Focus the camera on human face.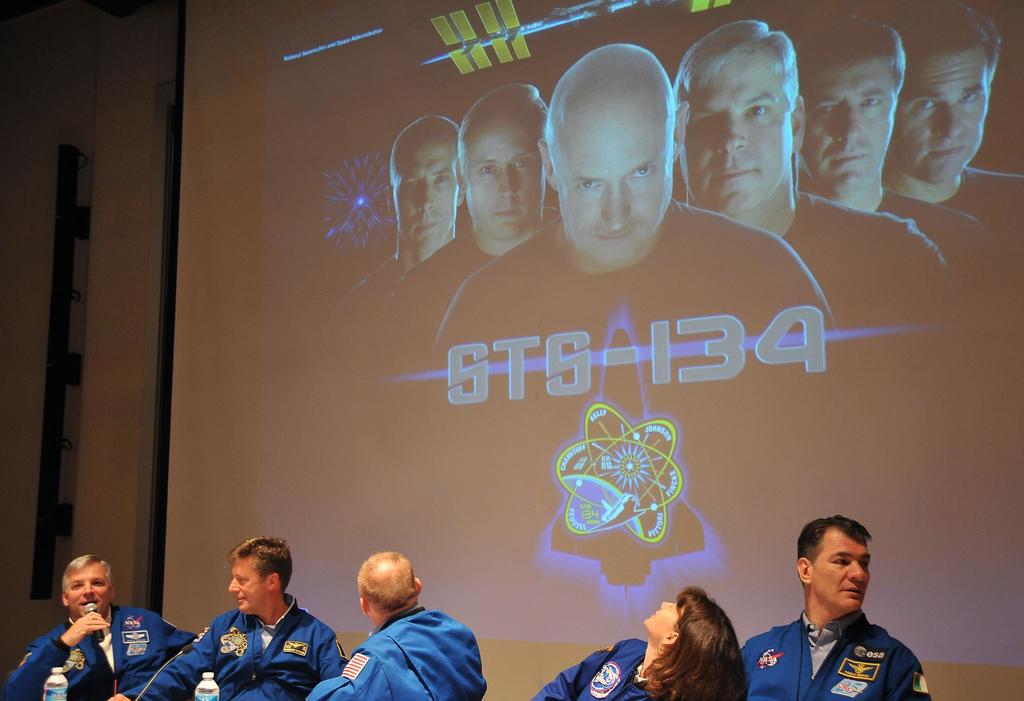
Focus region: crop(801, 62, 897, 186).
